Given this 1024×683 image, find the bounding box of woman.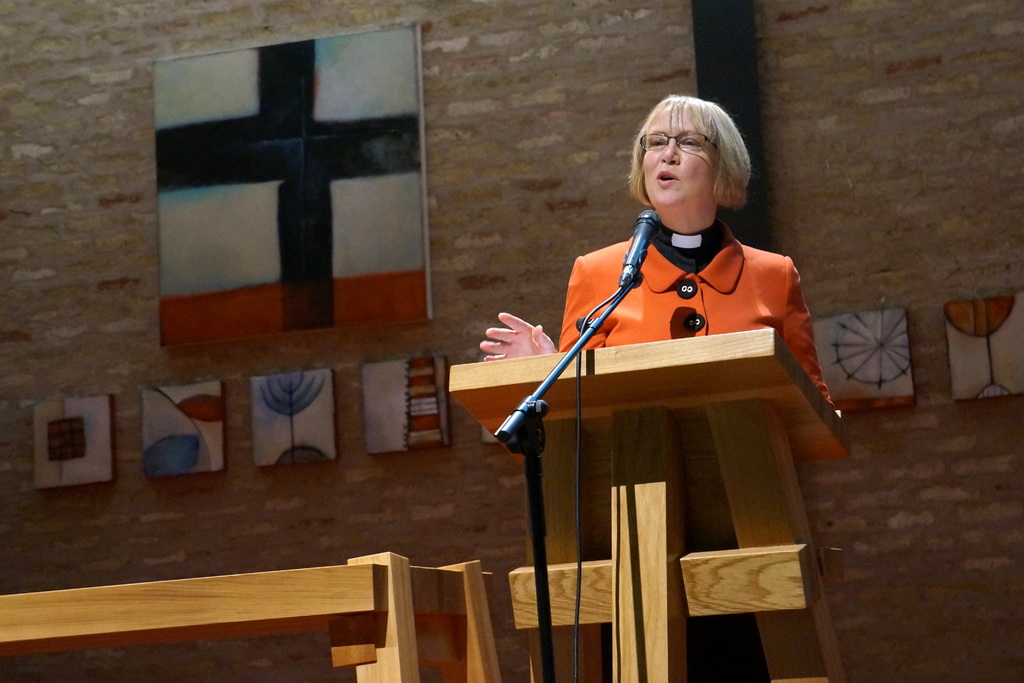
select_region(469, 99, 840, 638).
